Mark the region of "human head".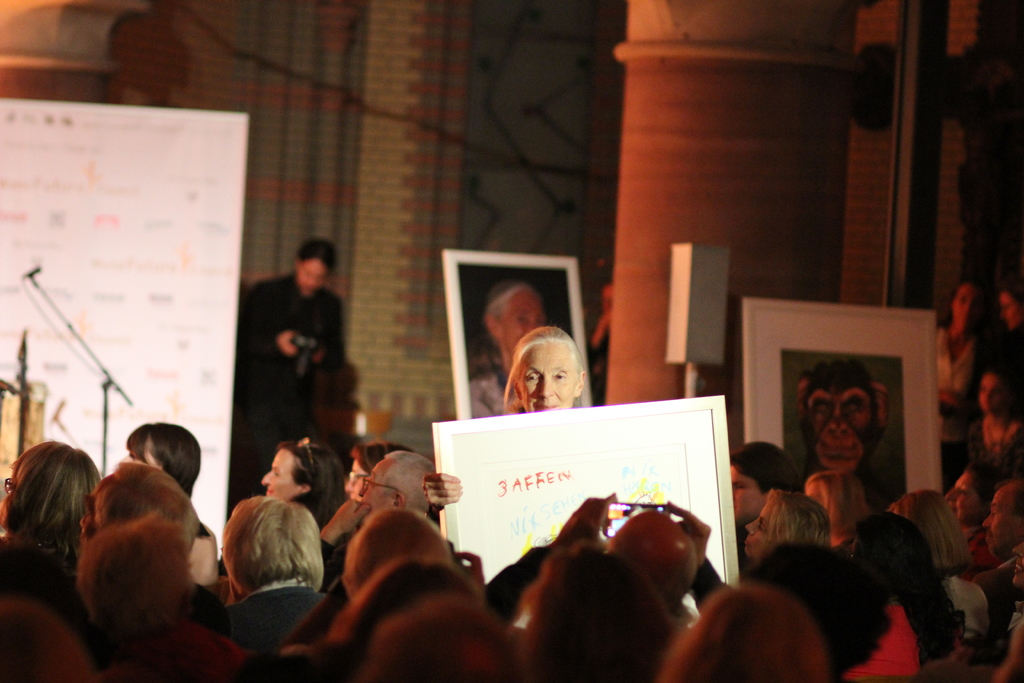
Region: 483,281,551,371.
